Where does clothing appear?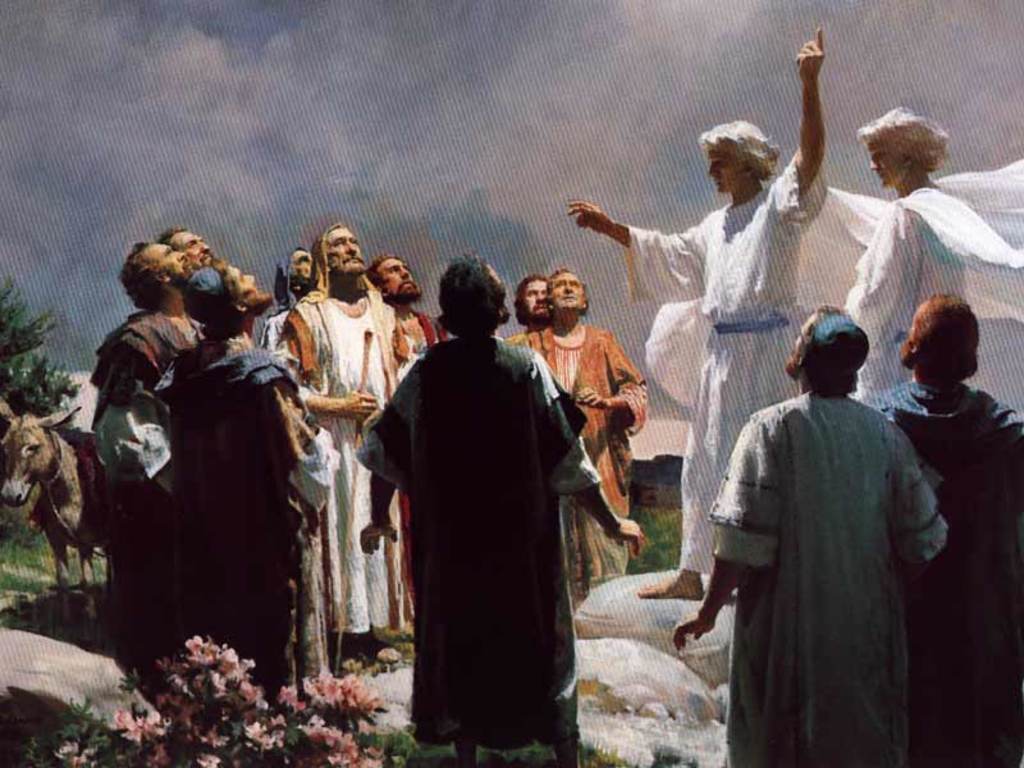
Appears at 104/302/189/632.
